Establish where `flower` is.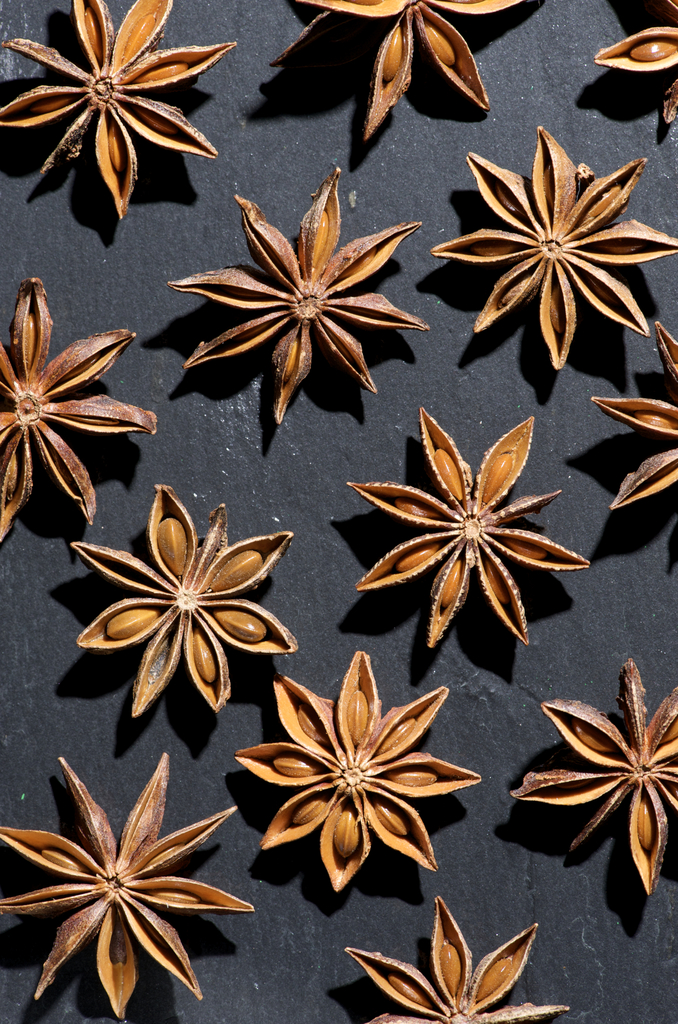
Established at (595,0,677,121).
